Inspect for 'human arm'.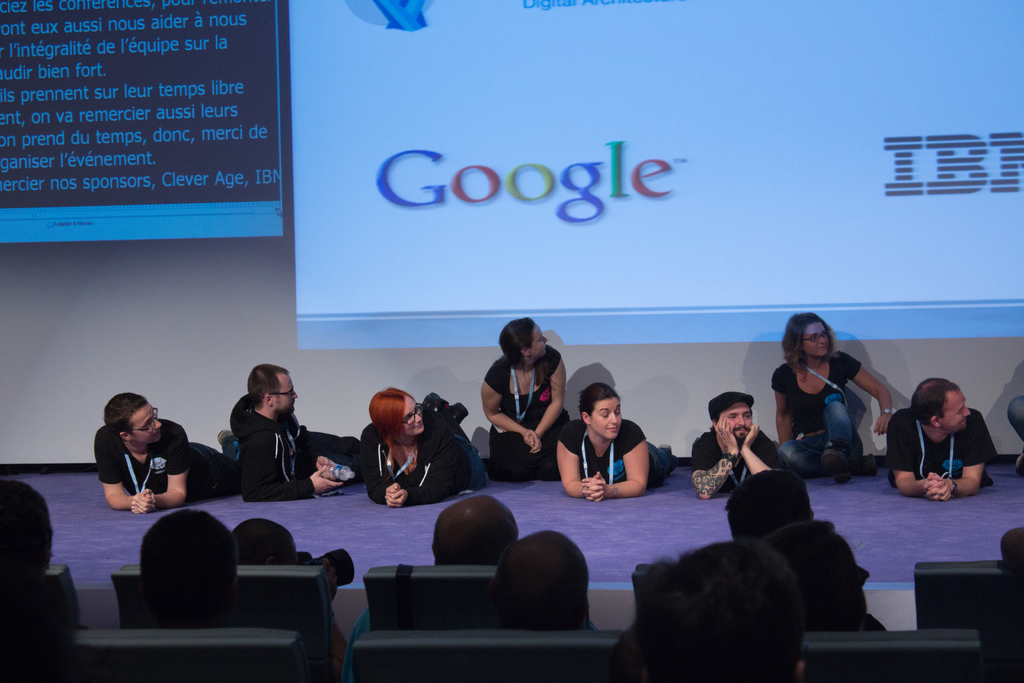
Inspection: Rect(476, 362, 540, 457).
